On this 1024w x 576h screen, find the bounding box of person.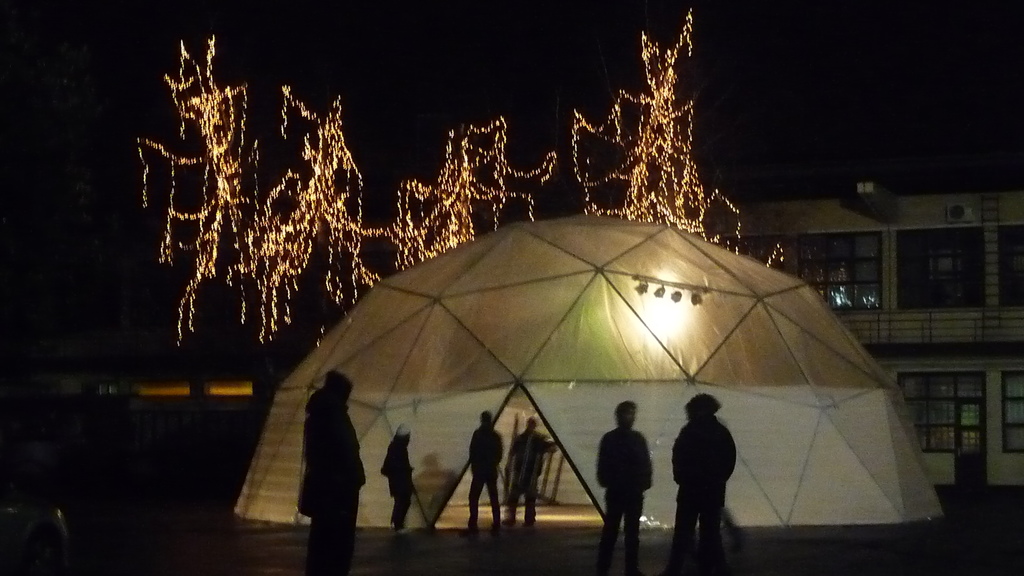
Bounding box: {"x1": 600, "y1": 404, "x2": 657, "y2": 556}.
